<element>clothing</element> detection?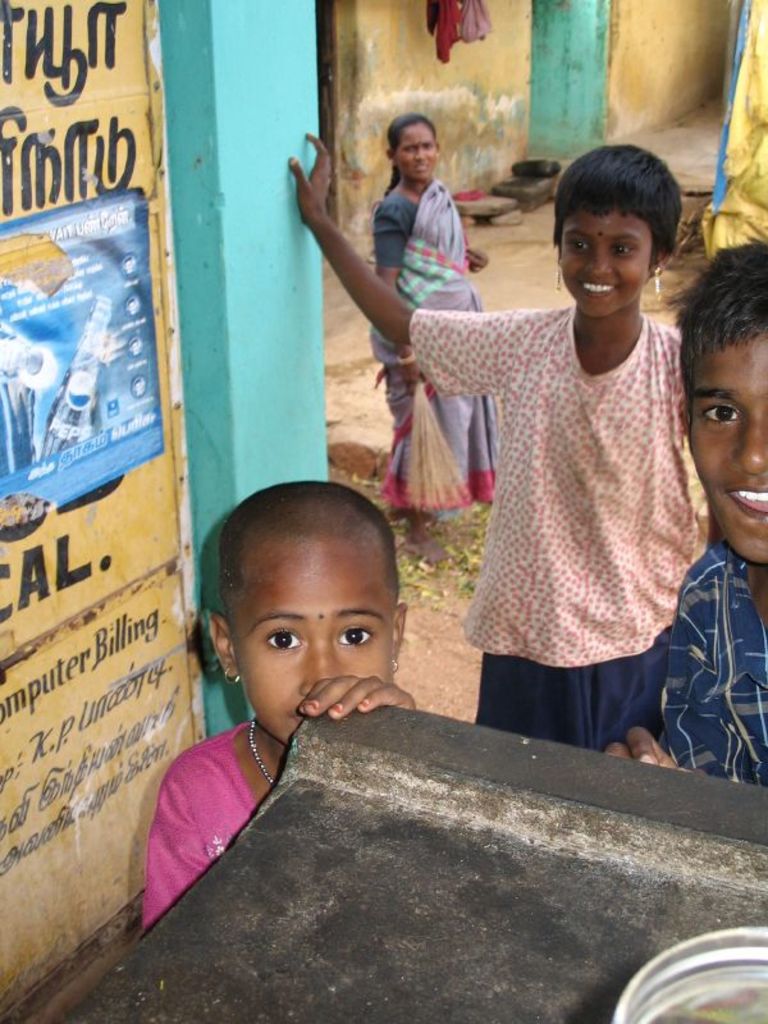
372,186,498,511
